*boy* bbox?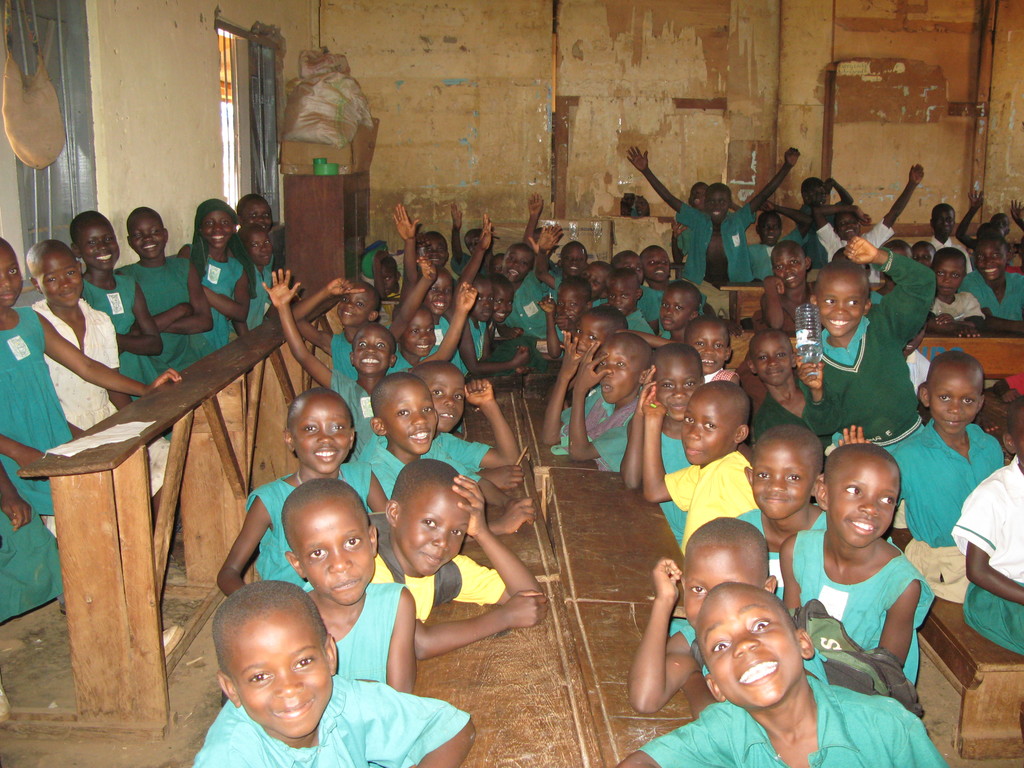
(x1=643, y1=376, x2=764, y2=547)
